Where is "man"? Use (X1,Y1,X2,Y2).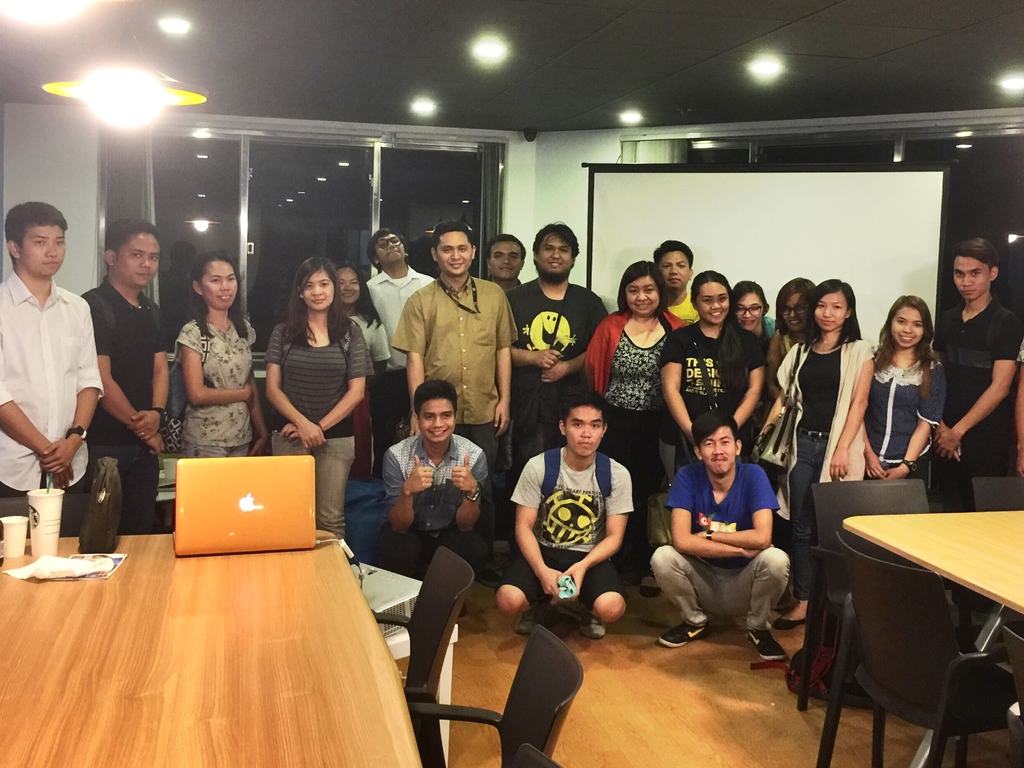
(643,410,793,661).
